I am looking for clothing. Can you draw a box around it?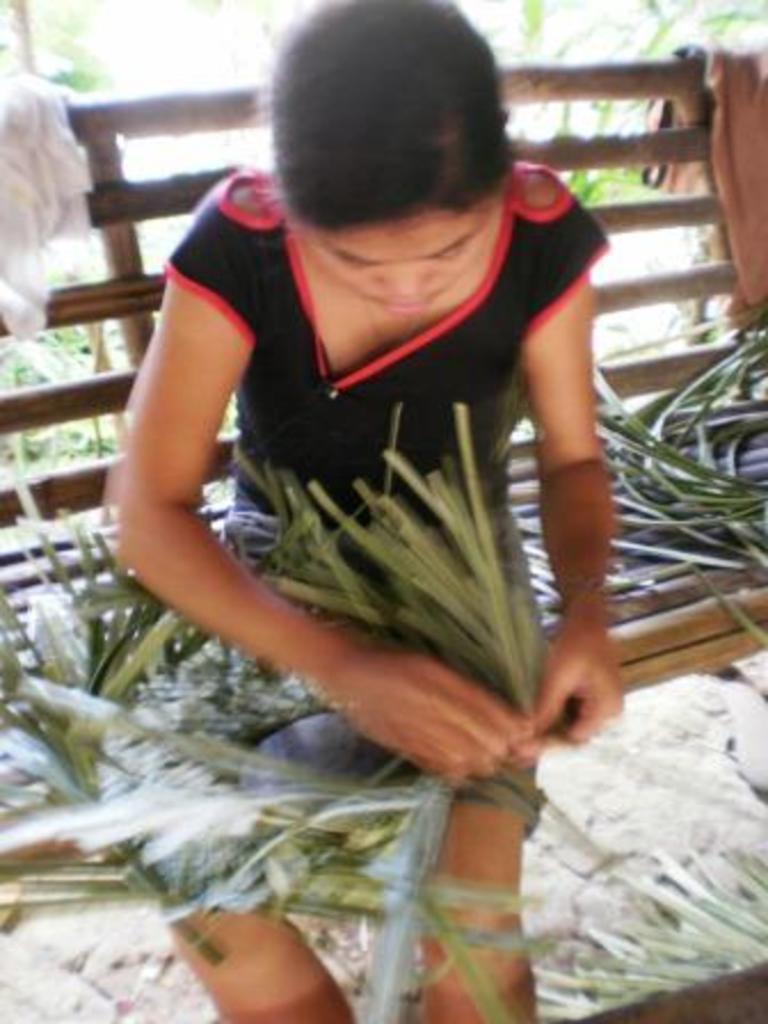
Sure, the bounding box is crop(119, 128, 638, 935).
